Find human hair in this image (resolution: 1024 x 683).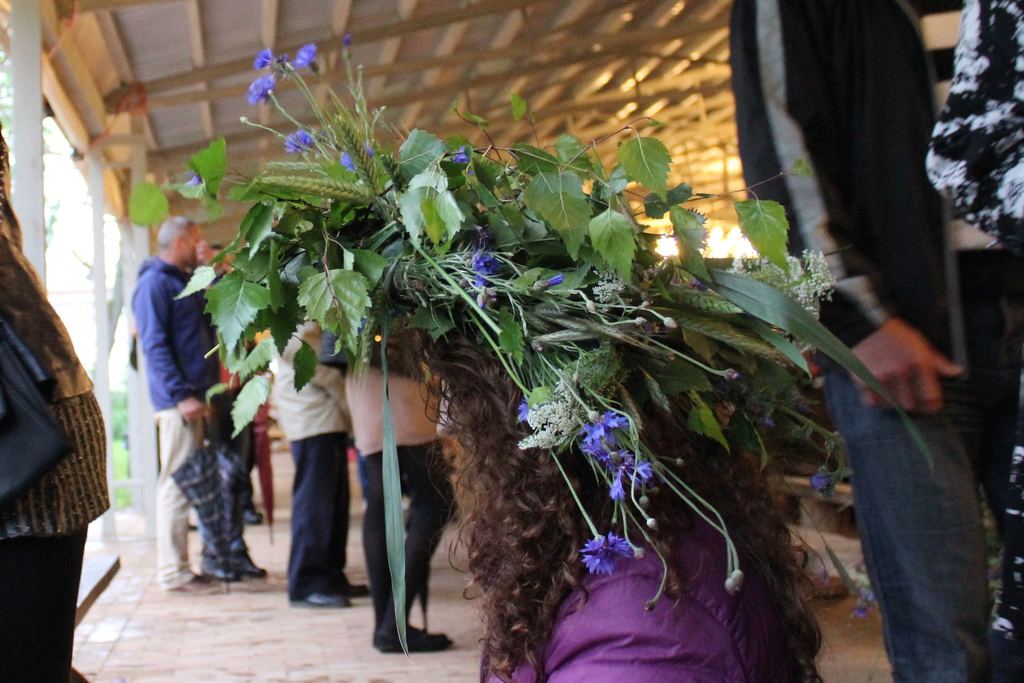
210:243:229:252.
